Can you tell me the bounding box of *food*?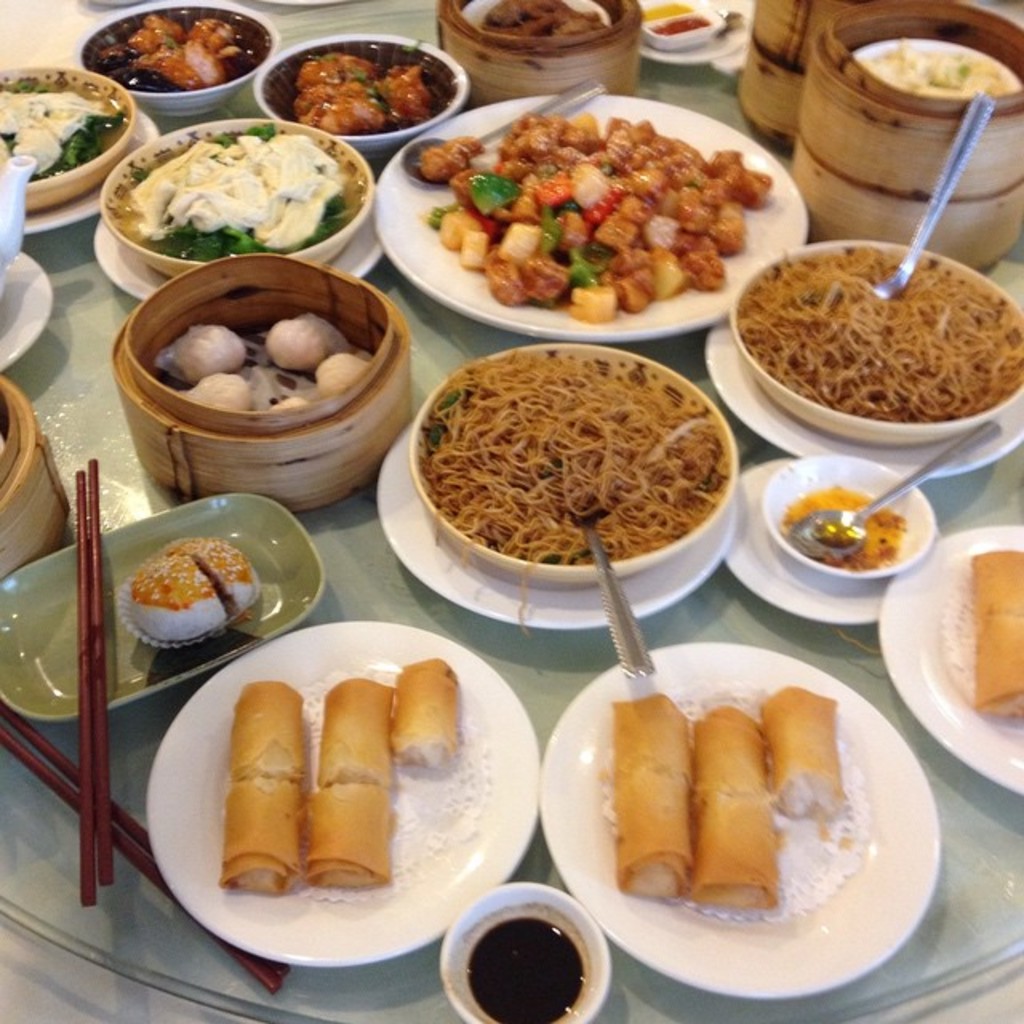
Rect(296, 54, 434, 134).
